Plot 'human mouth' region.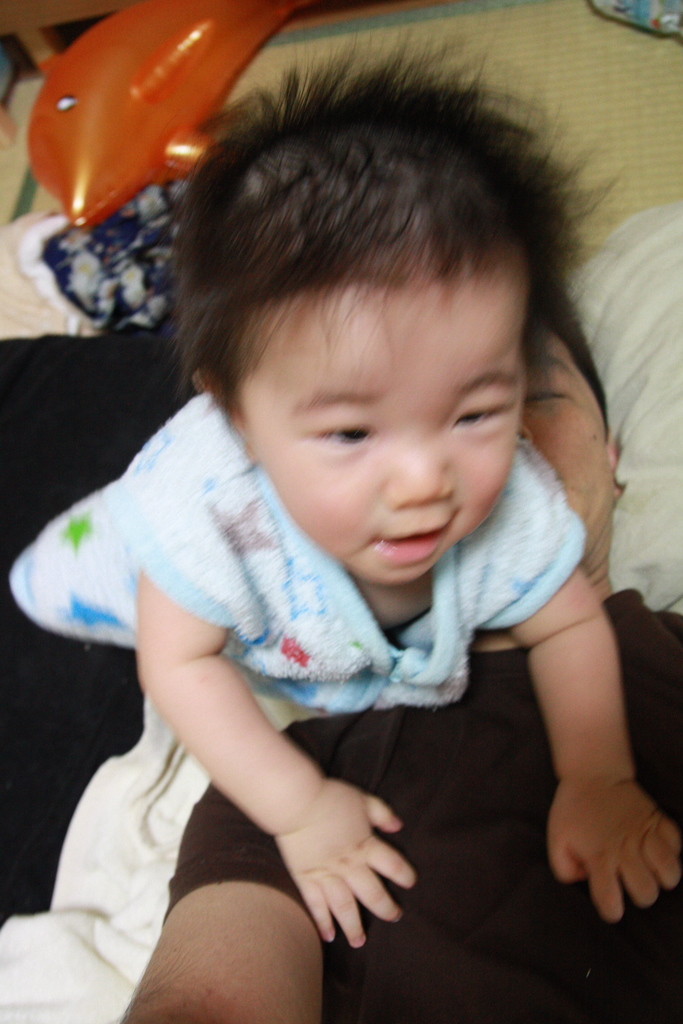
Plotted at <bbox>376, 511, 458, 564</bbox>.
